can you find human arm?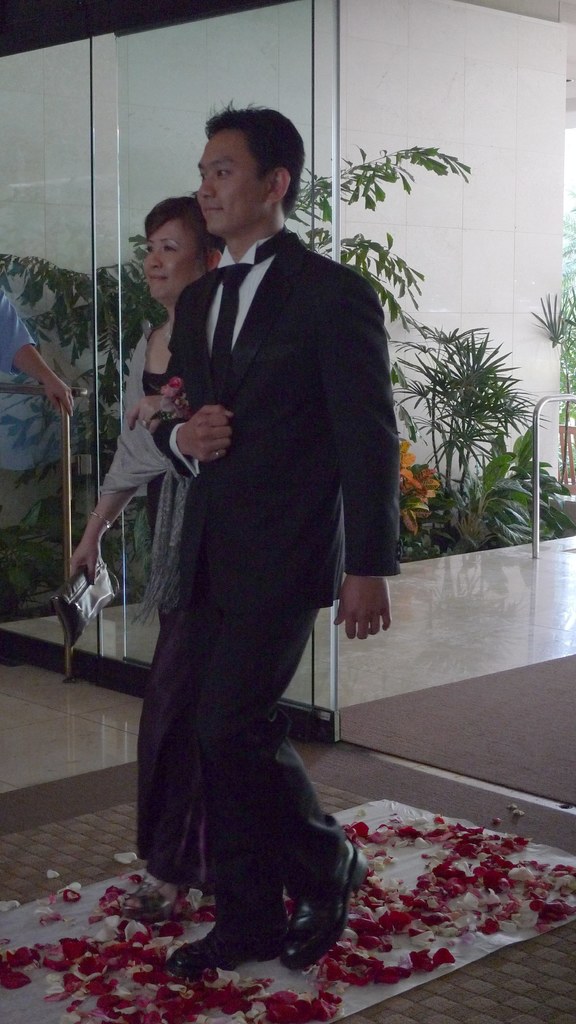
Yes, bounding box: region(67, 335, 145, 586).
